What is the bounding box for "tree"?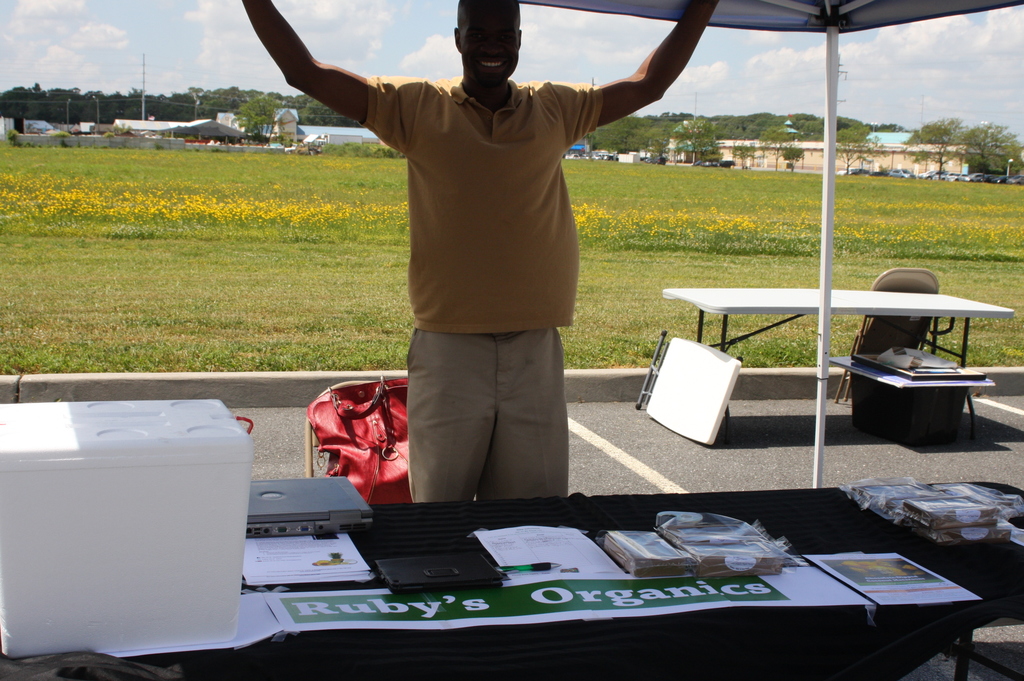
rect(0, 83, 47, 119).
